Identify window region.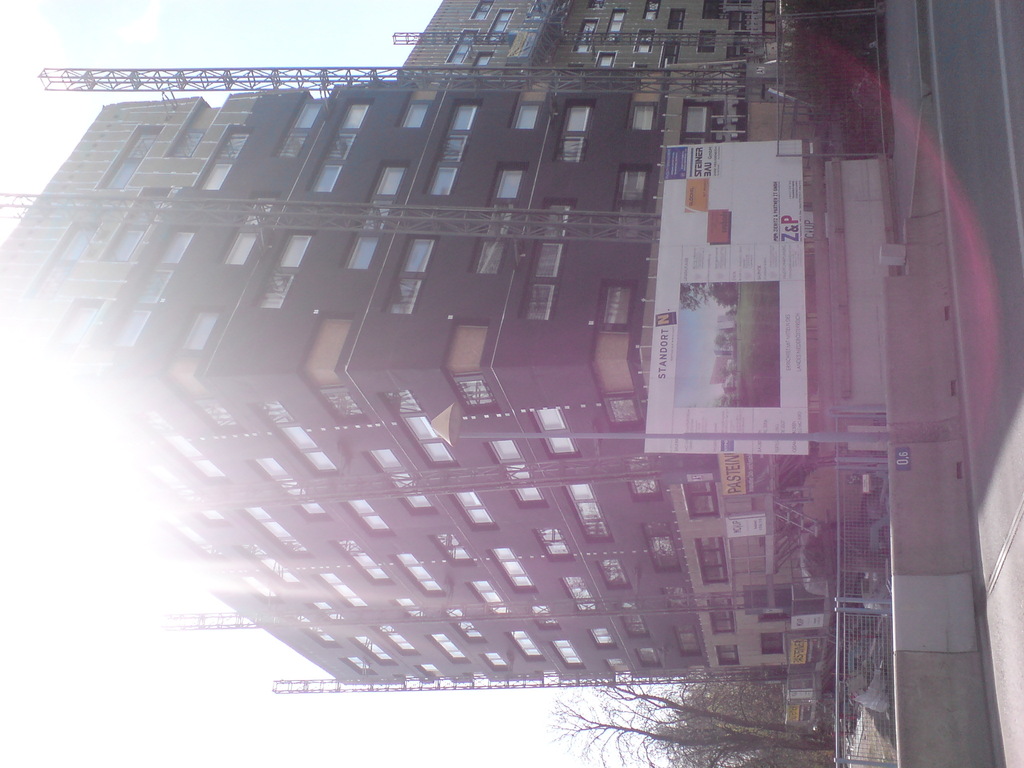
Region: left=694, top=536, right=729, bottom=584.
